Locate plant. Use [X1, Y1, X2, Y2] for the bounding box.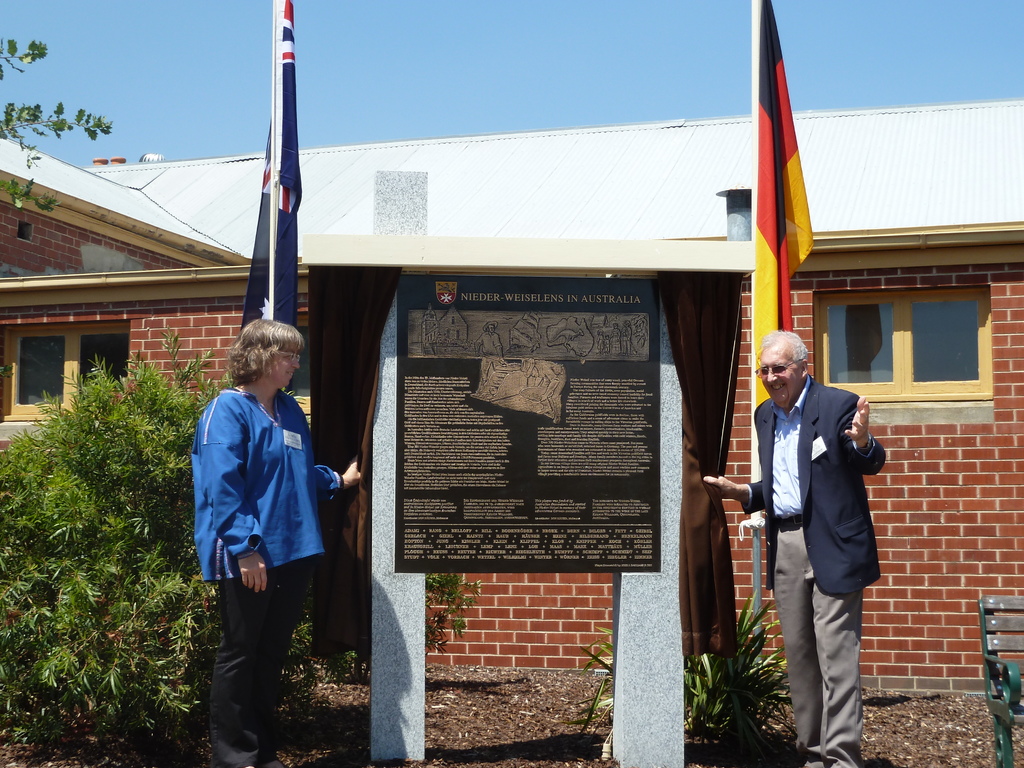
[578, 586, 810, 760].
